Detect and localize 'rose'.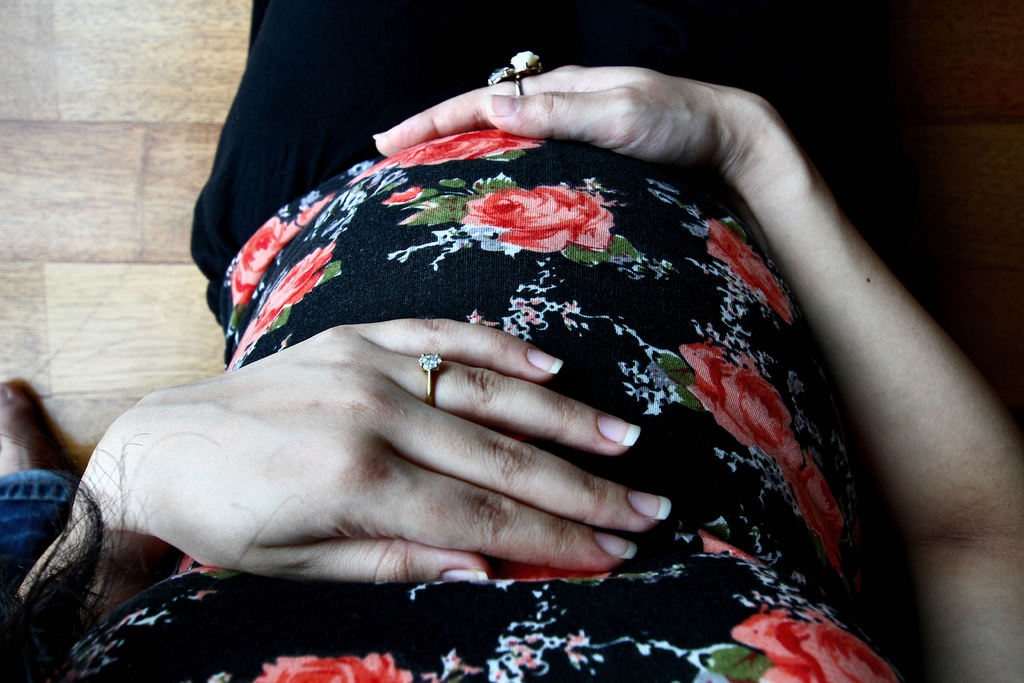
Localized at bbox=(731, 613, 899, 682).
